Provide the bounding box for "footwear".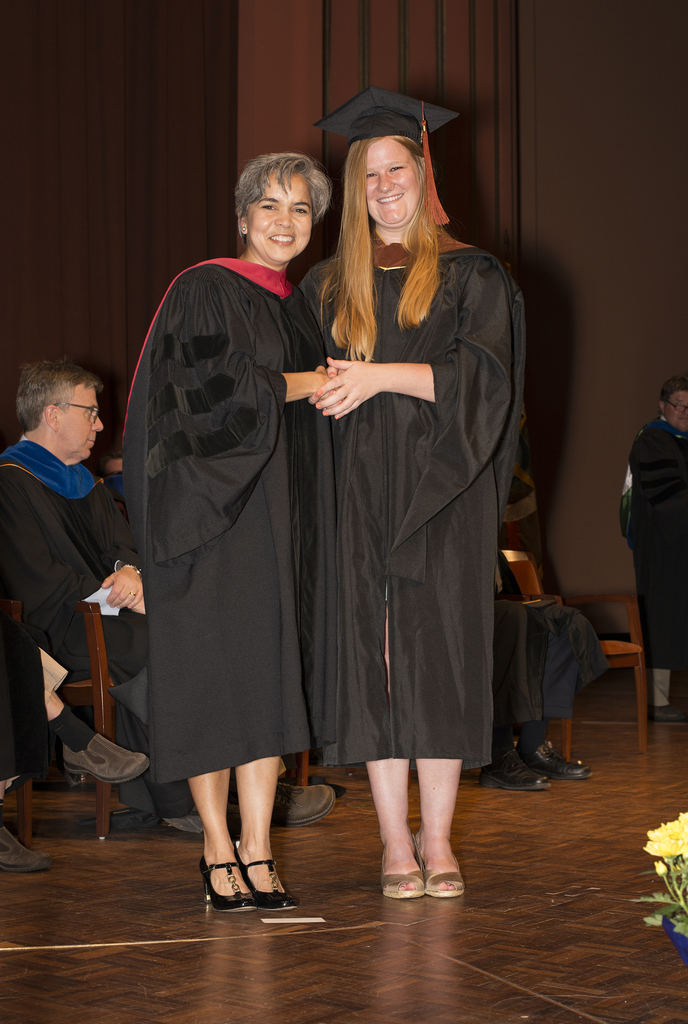
{"left": 0, "top": 821, "right": 53, "bottom": 872}.
